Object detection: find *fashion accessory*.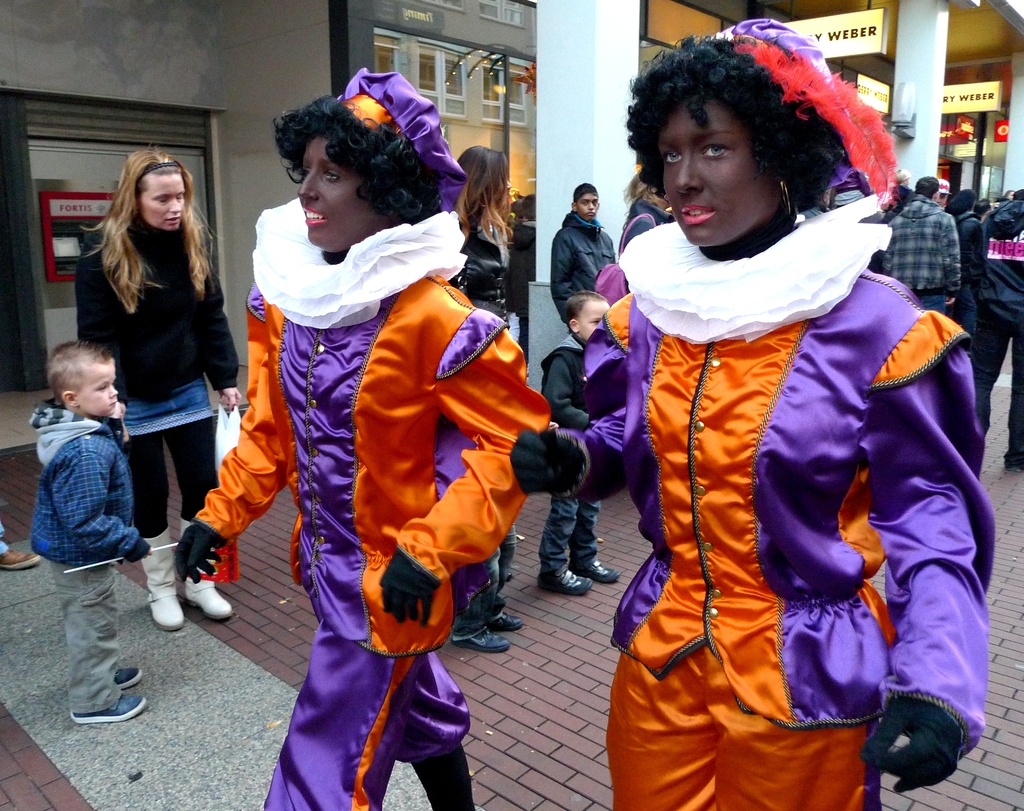
box=[536, 567, 592, 595].
